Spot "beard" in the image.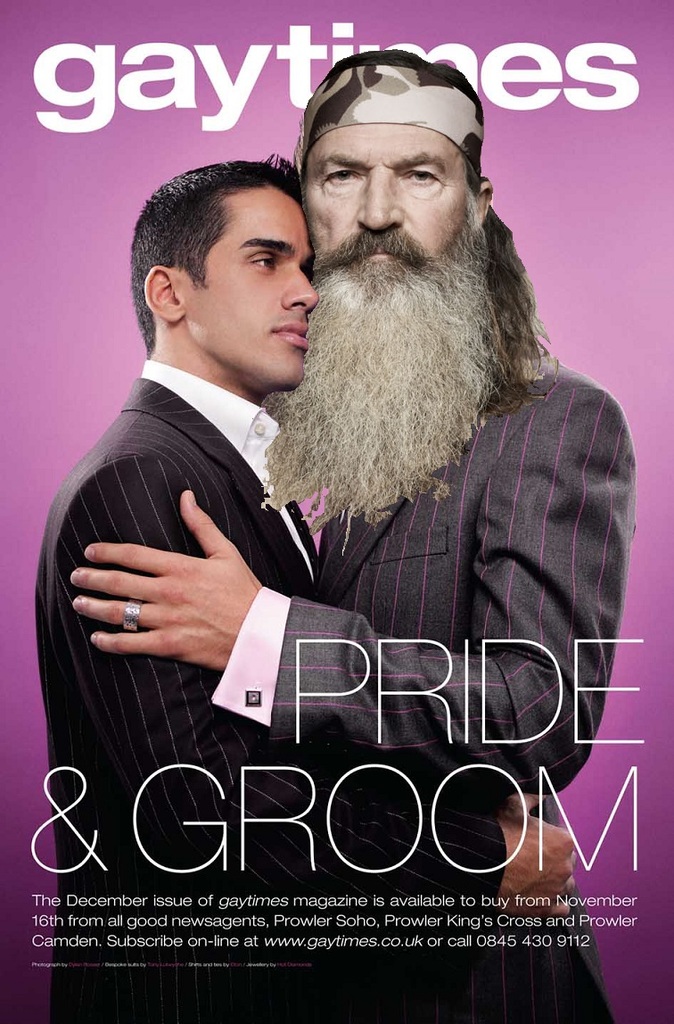
"beard" found at l=303, t=194, r=571, b=562.
